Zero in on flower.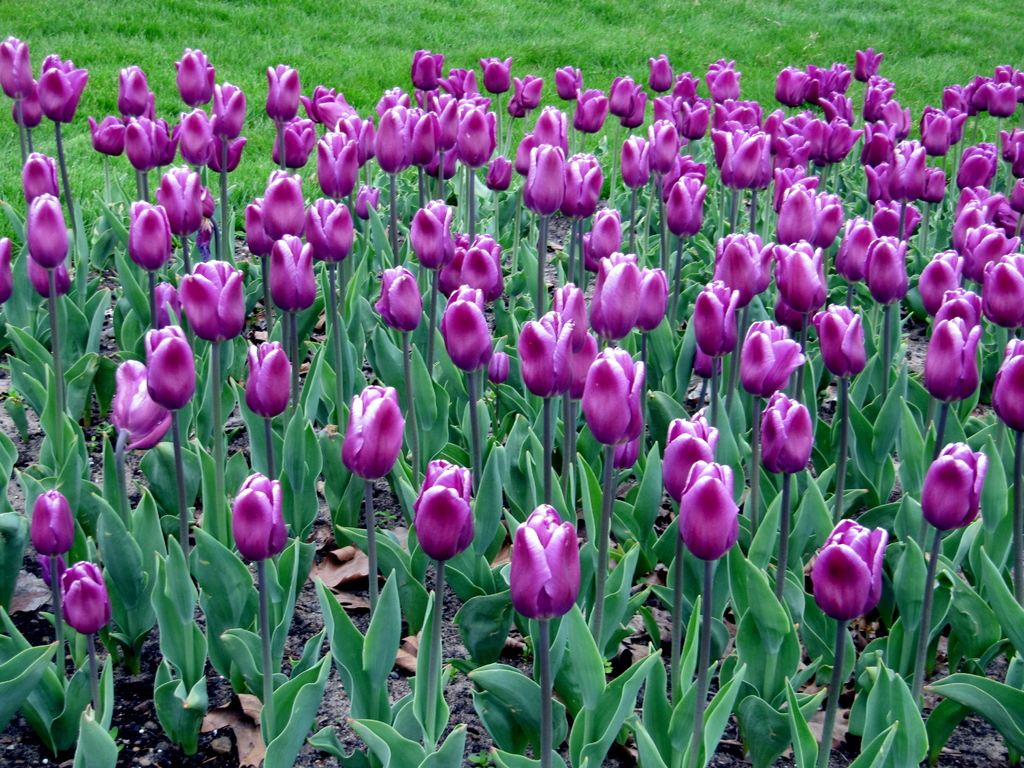
Zeroed in: [522,144,562,220].
